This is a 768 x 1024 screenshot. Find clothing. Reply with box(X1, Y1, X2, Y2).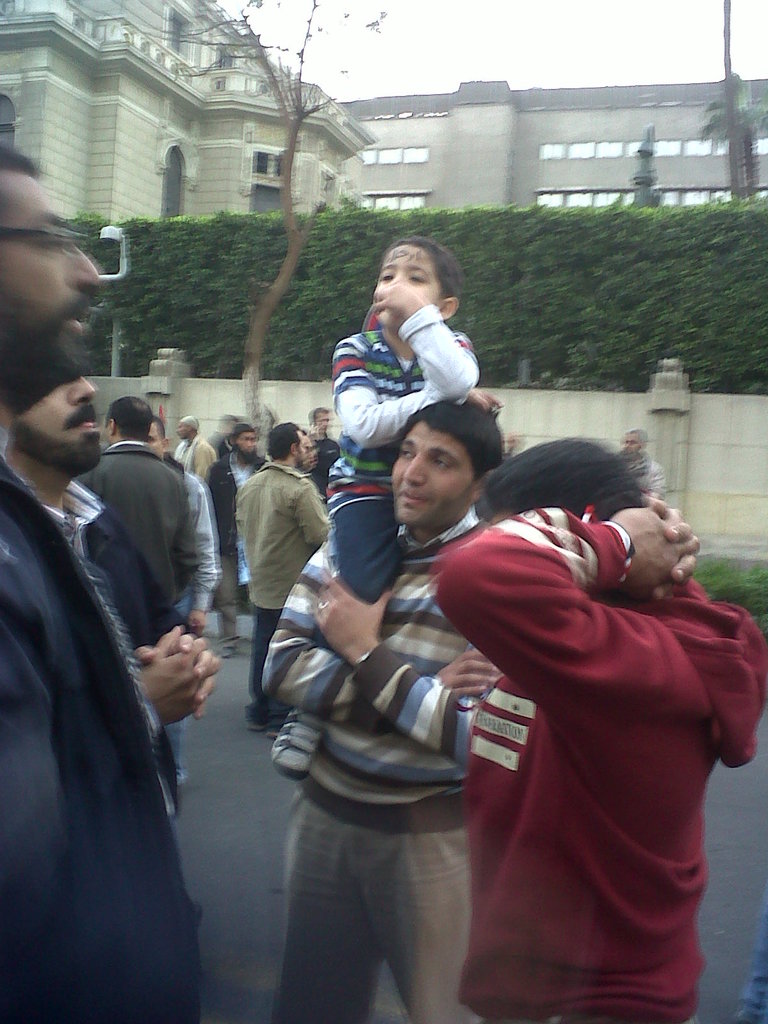
box(305, 300, 477, 650).
